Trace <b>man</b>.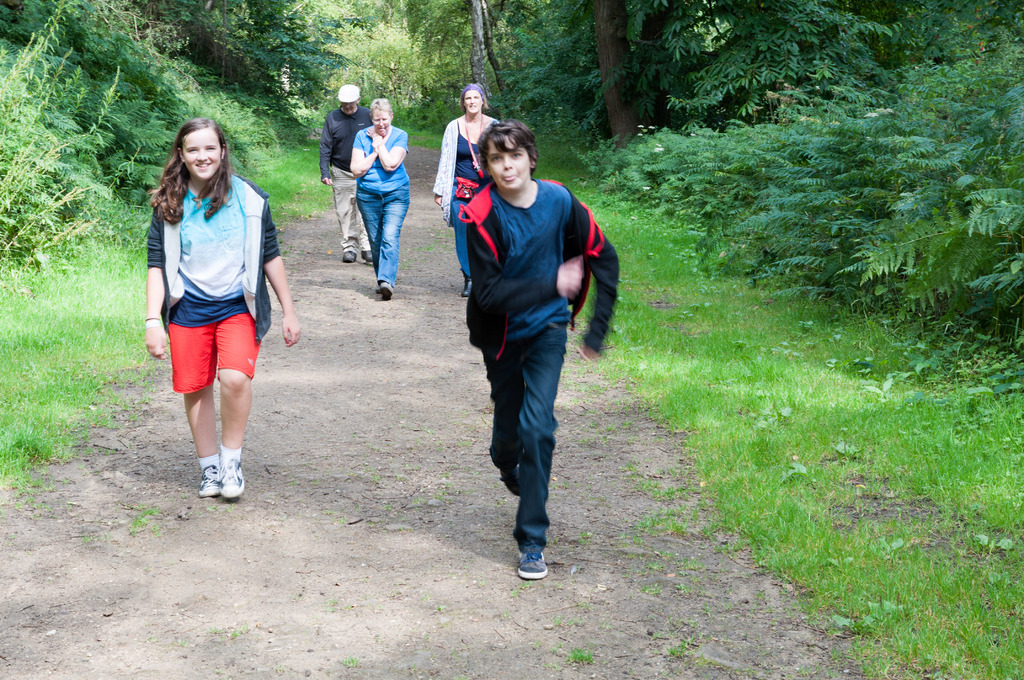
Traced to <bbox>430, 106, 611, 566</bbox>.
